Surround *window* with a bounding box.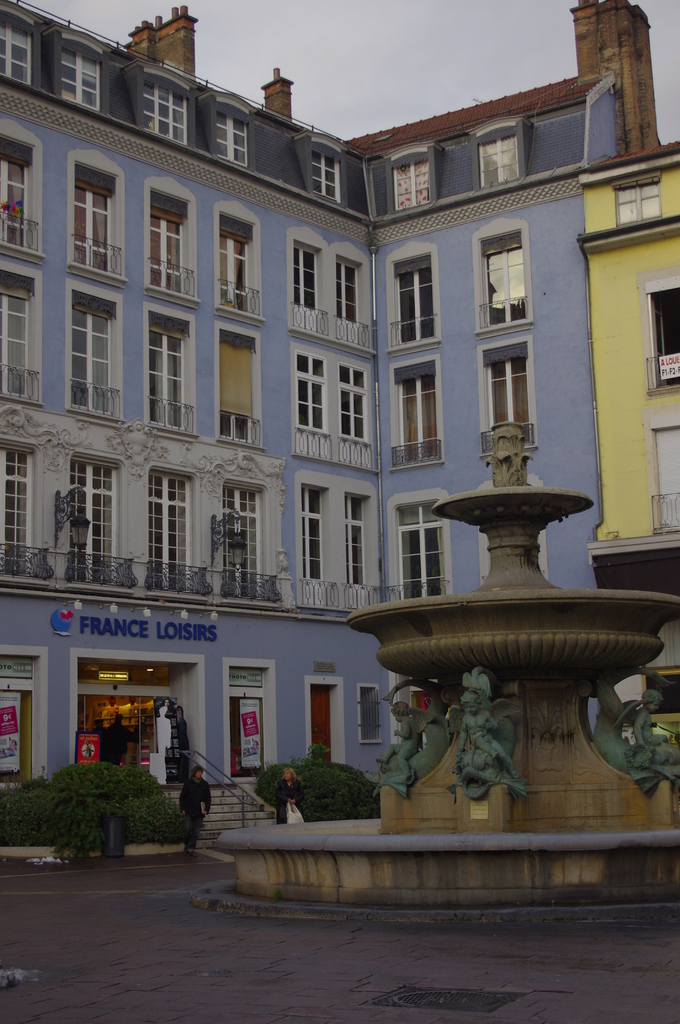
Rect(149, 218, 179, 291).
